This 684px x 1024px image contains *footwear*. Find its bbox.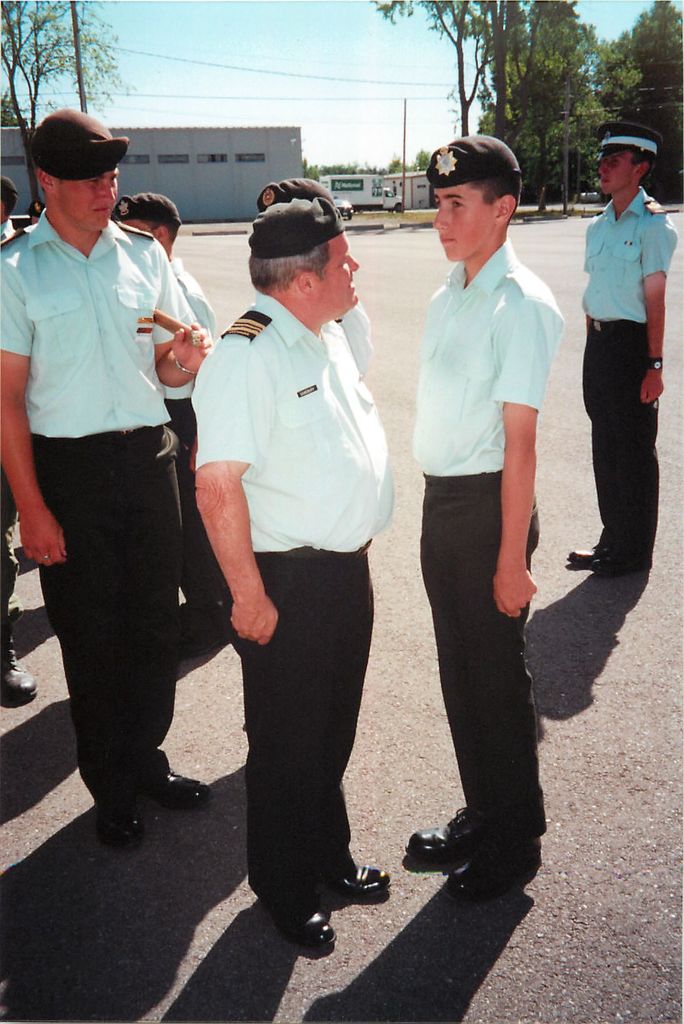
(406,808,479,862).
